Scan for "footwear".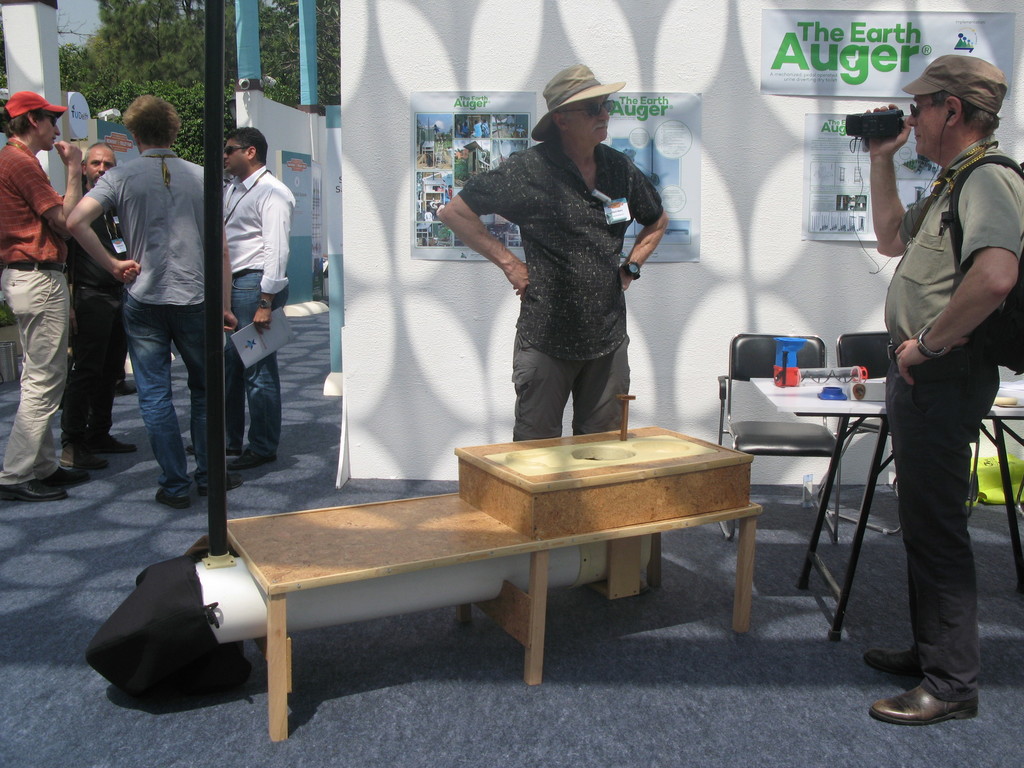
Scan result: 116,378,142,399.
